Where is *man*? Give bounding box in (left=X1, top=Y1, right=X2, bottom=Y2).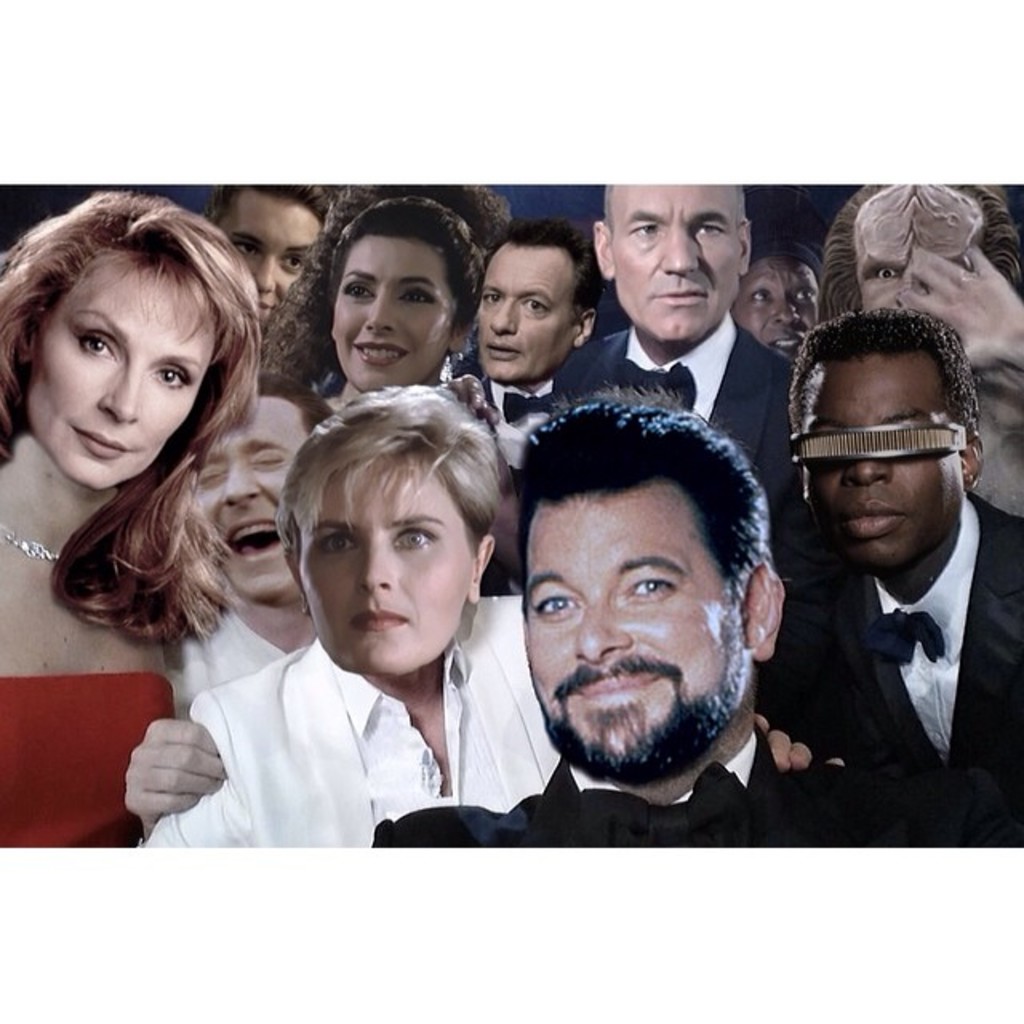
(left=166, top=366, right=330, bottom=715).
